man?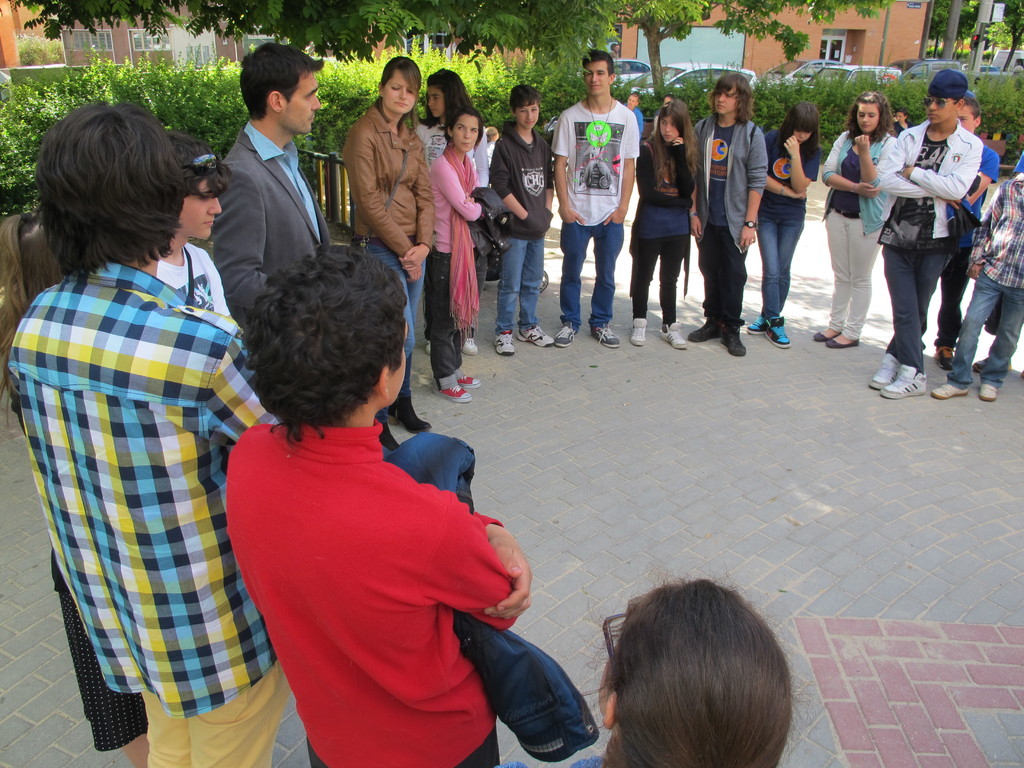
box=[210, 43, 326, 344]
